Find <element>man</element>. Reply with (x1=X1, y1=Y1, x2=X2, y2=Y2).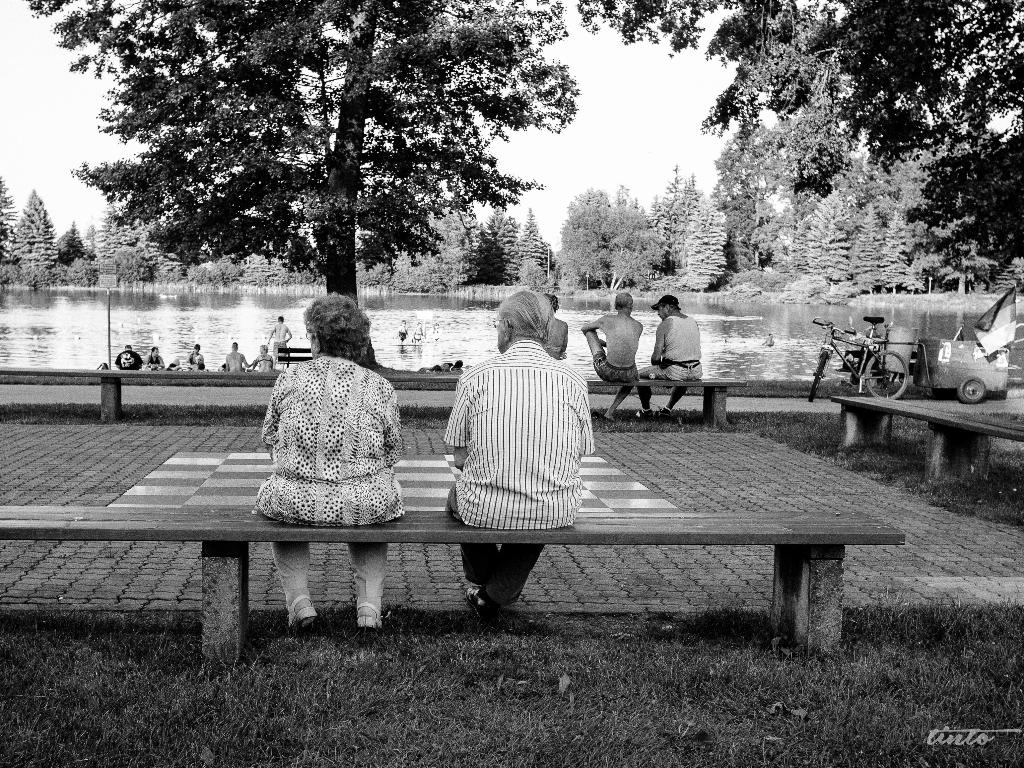
(x1=447, y1=289, x2=593, y2=607).
